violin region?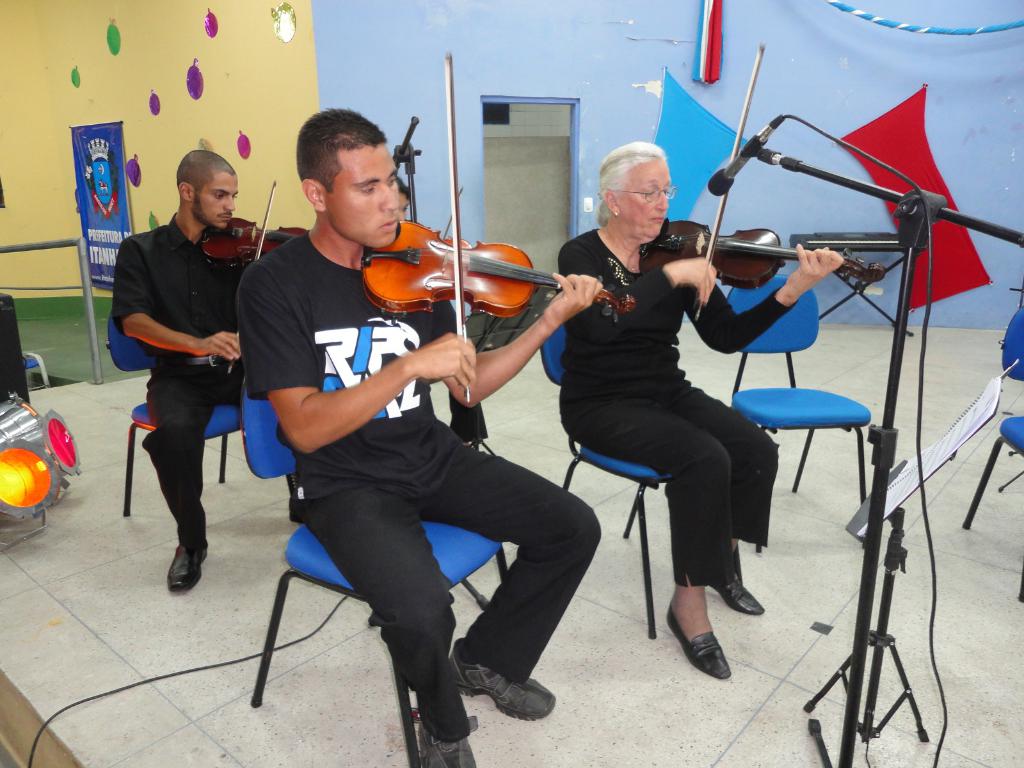
[x1=353, y1=38, x2=641, y2=405]
